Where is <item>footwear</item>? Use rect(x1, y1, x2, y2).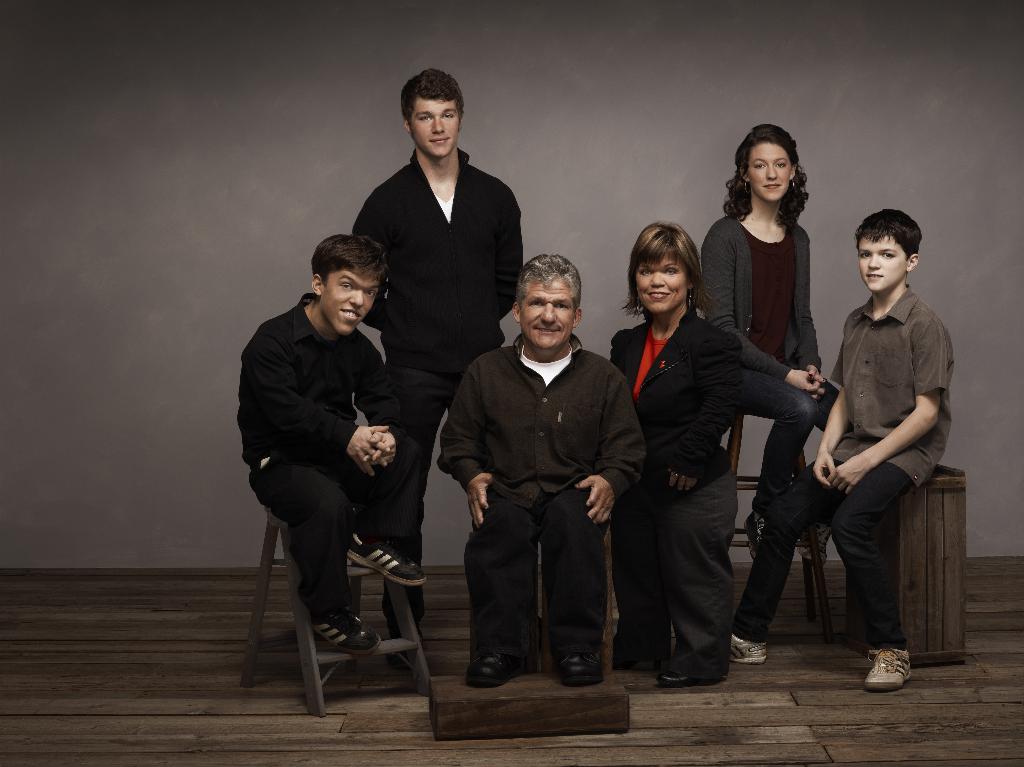
rect(349, 536, 427, 590).
